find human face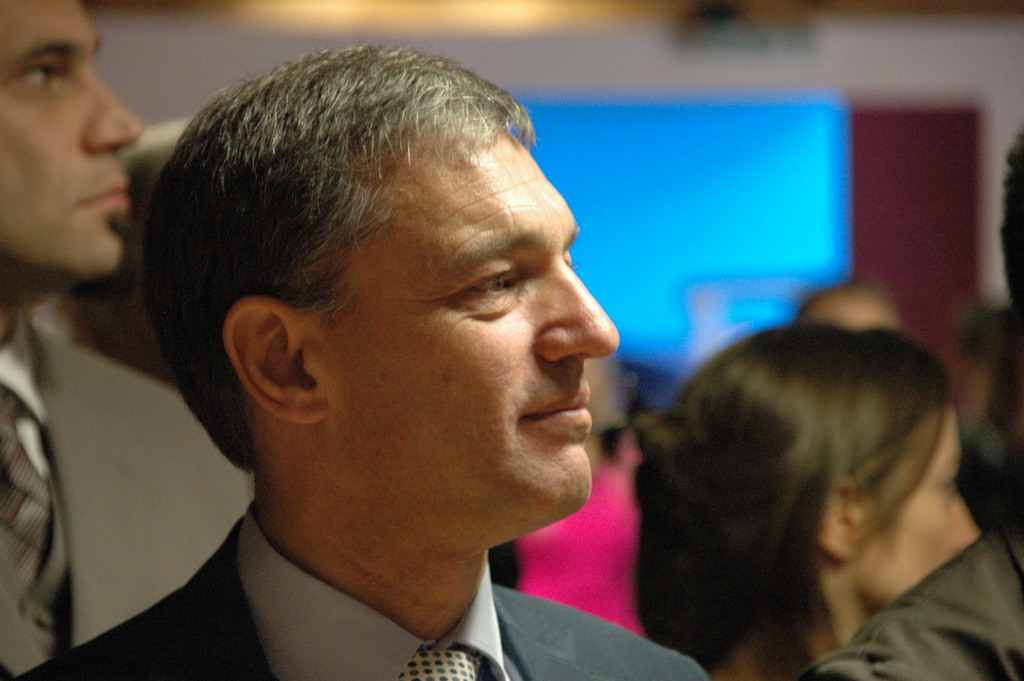
[859,405,982,607]
